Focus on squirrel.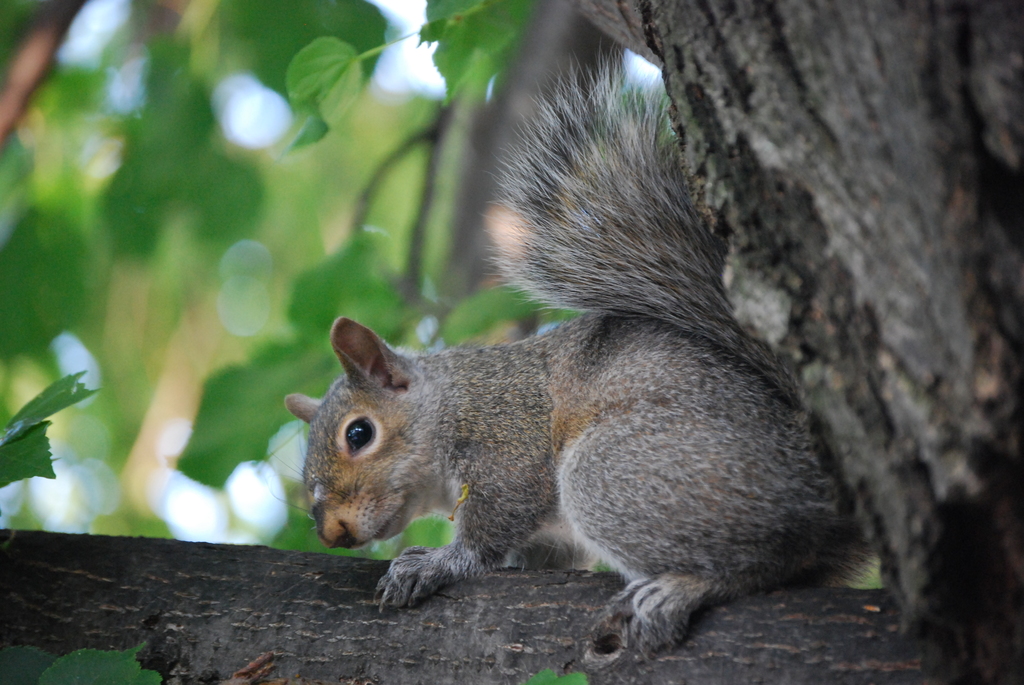
Focused at [257, 46, 889, 654].
